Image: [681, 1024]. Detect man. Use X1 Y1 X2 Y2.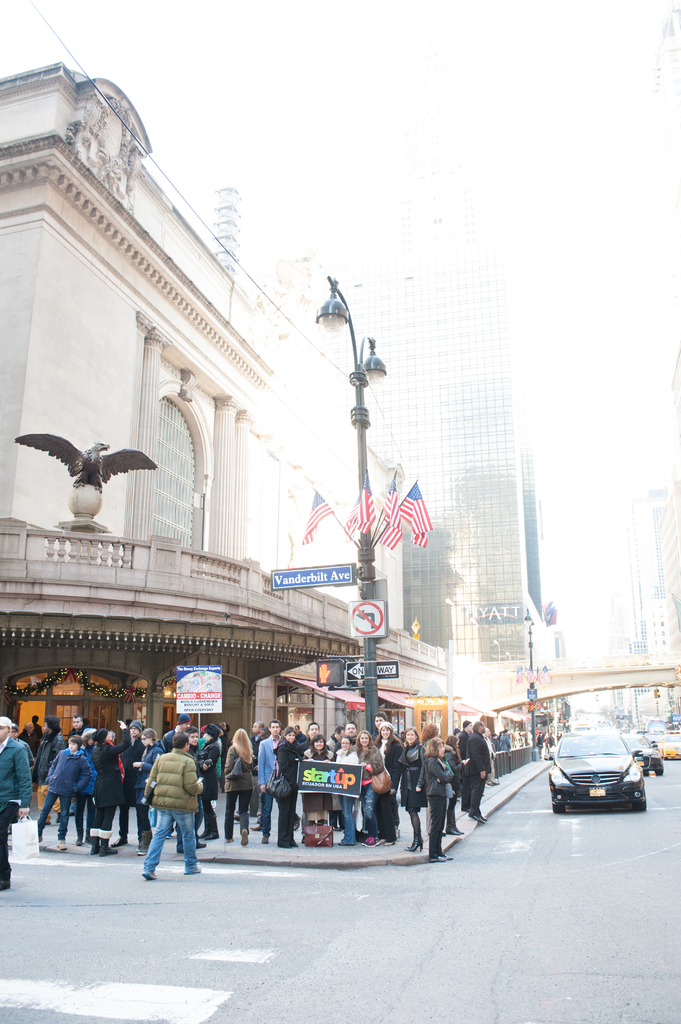
34 739 98 854.
